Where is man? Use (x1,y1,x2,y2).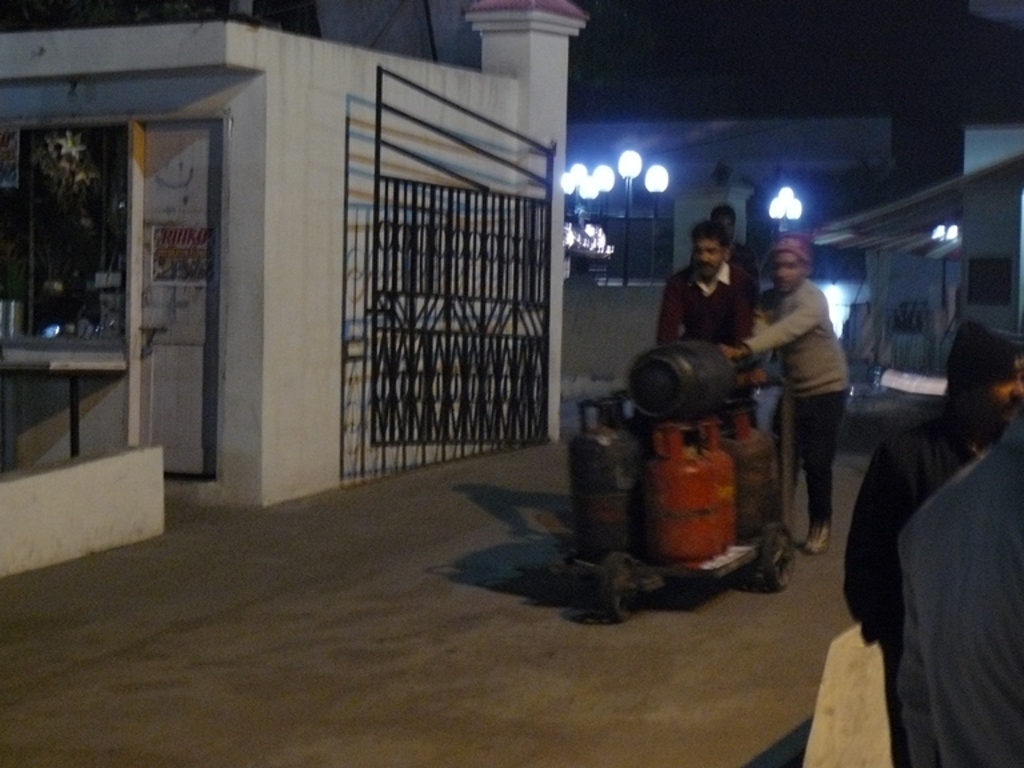
(843,315,1023,767).
